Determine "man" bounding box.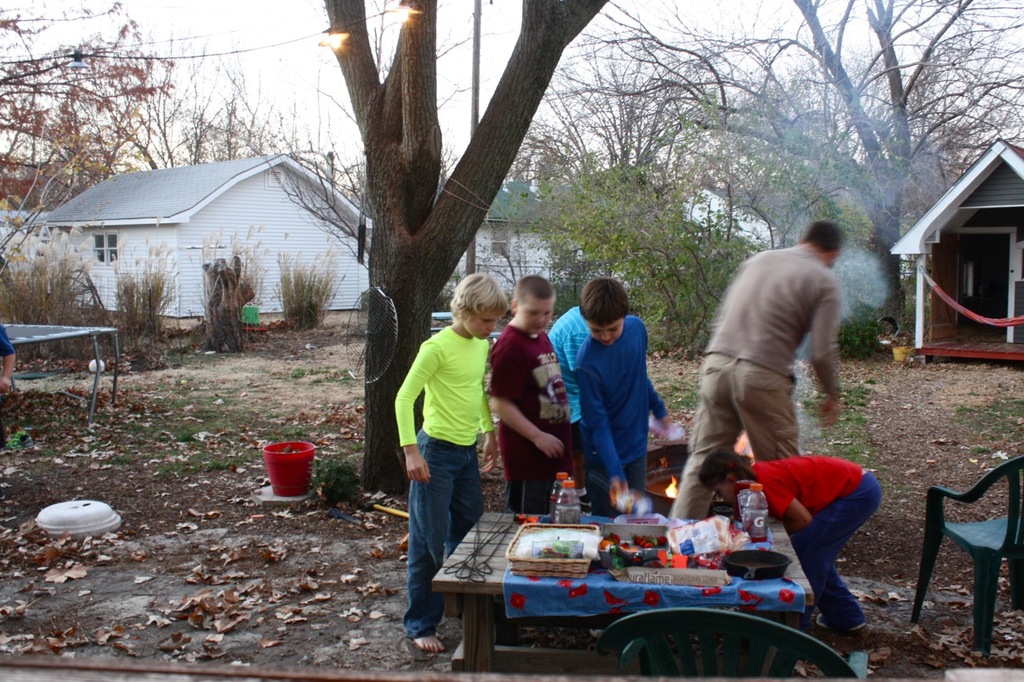
Determined: rect(669, 217, 842, 521).
